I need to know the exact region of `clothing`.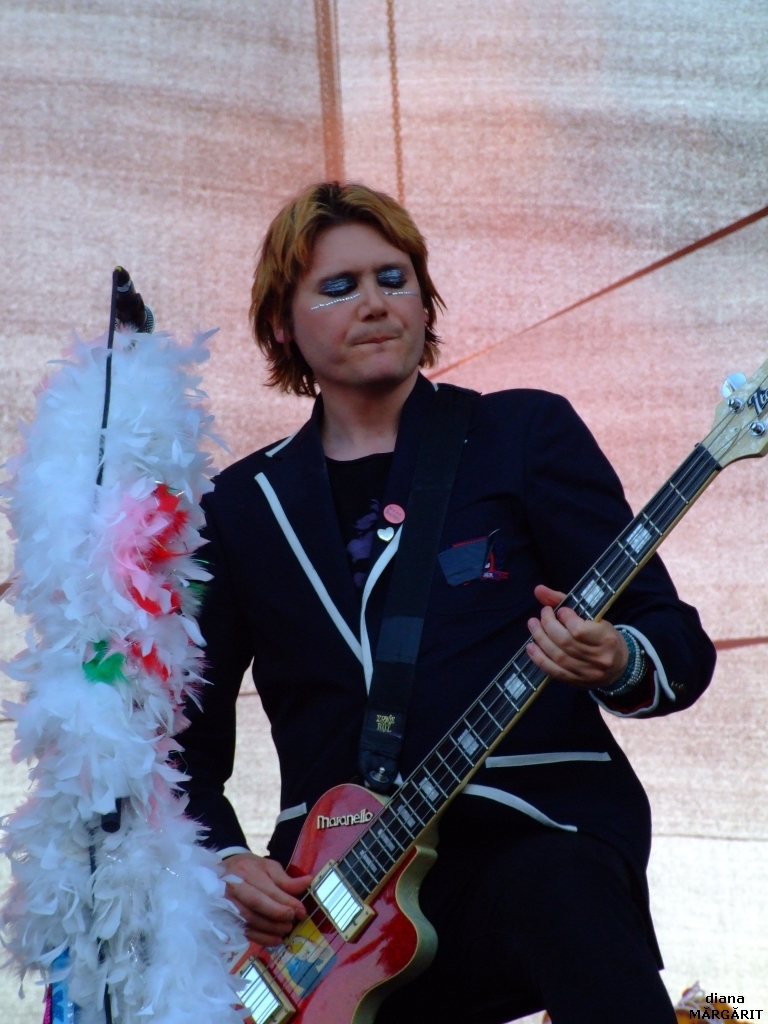
Region: crop(222, 289, 716, 1007).
